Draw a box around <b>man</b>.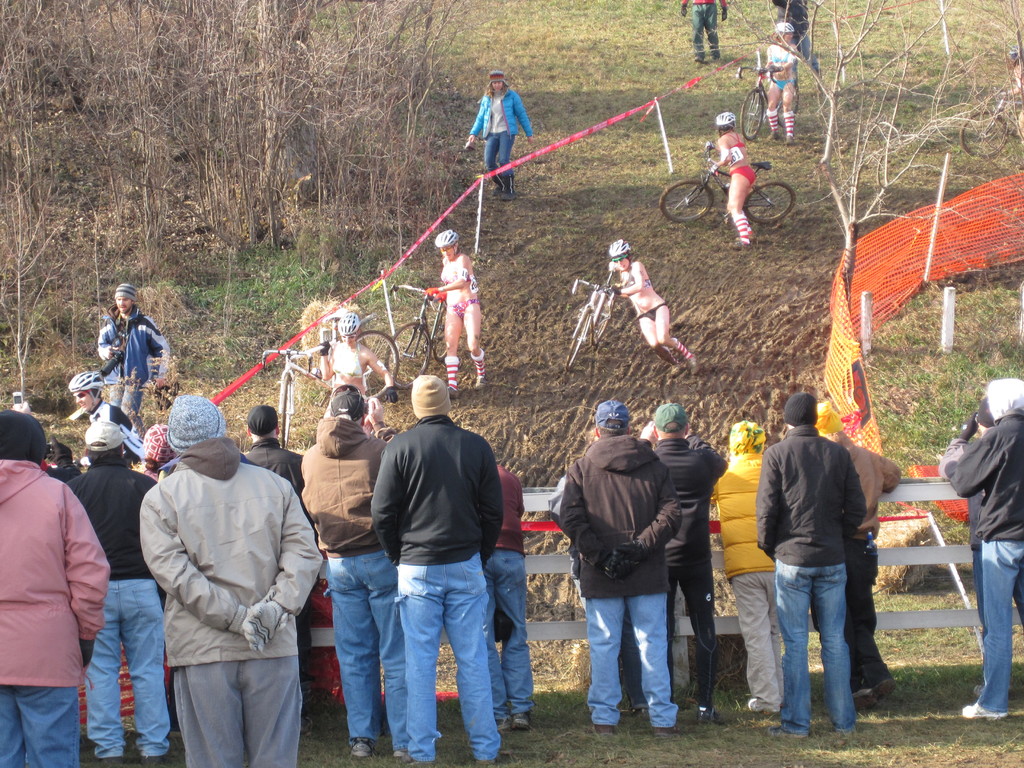
pyautogui.locateOnScreen(565, 400, 685, 737).
